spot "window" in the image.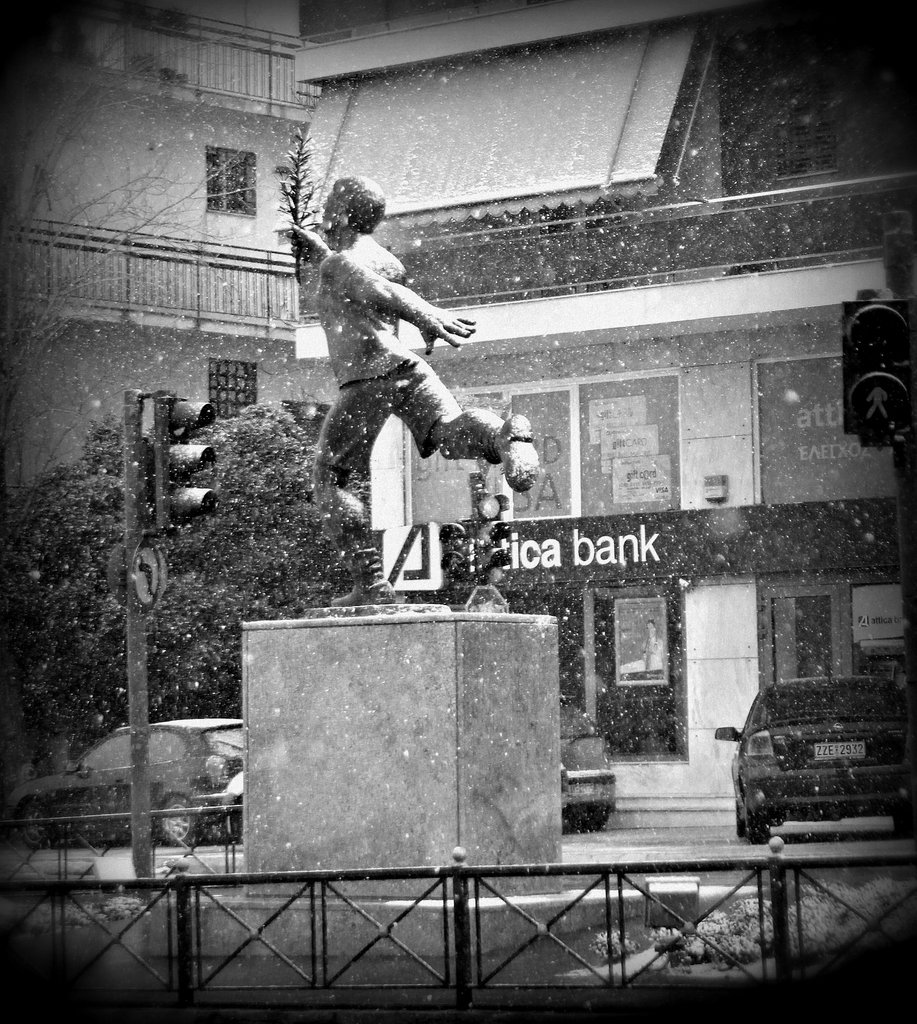
"window" found at {"x1": 203, "y1": 148, "x2": 256, "y2": 216}.
